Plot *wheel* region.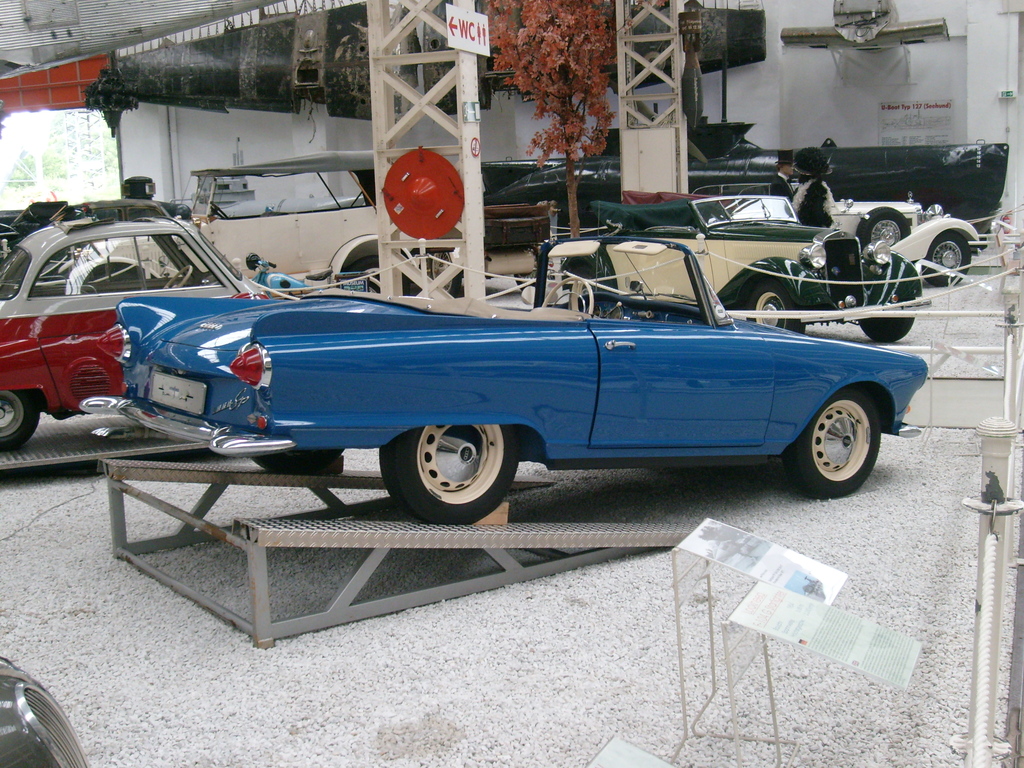
Plotted at [x1=922, y1=225, x2=975, y2=288].
